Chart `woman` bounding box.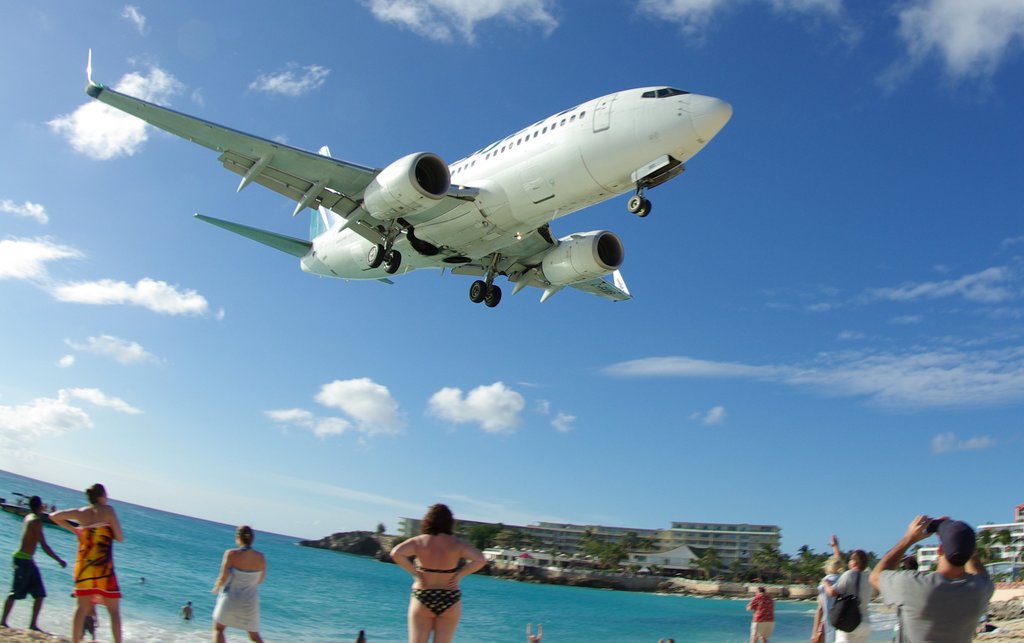
Charted: 206 521 270 642.
